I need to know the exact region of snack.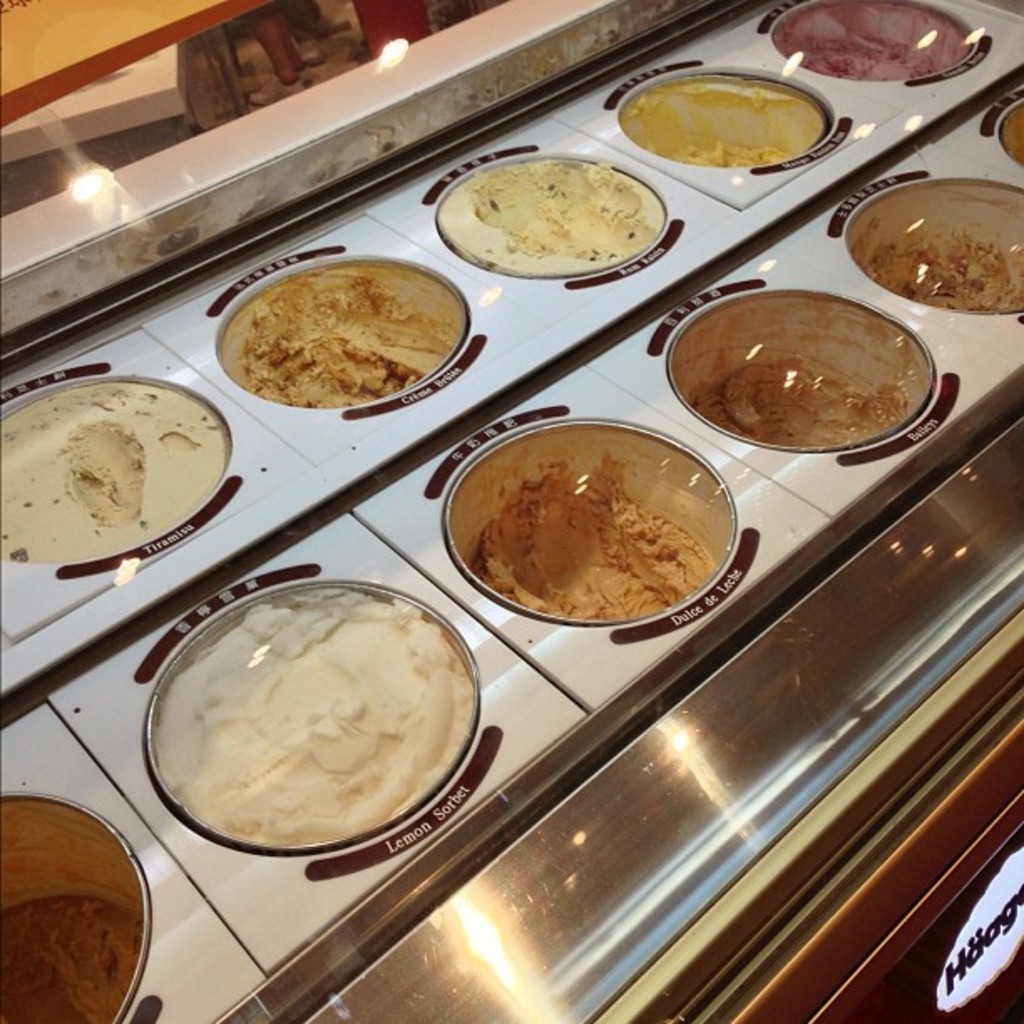
Region: (659,276,945,452).
